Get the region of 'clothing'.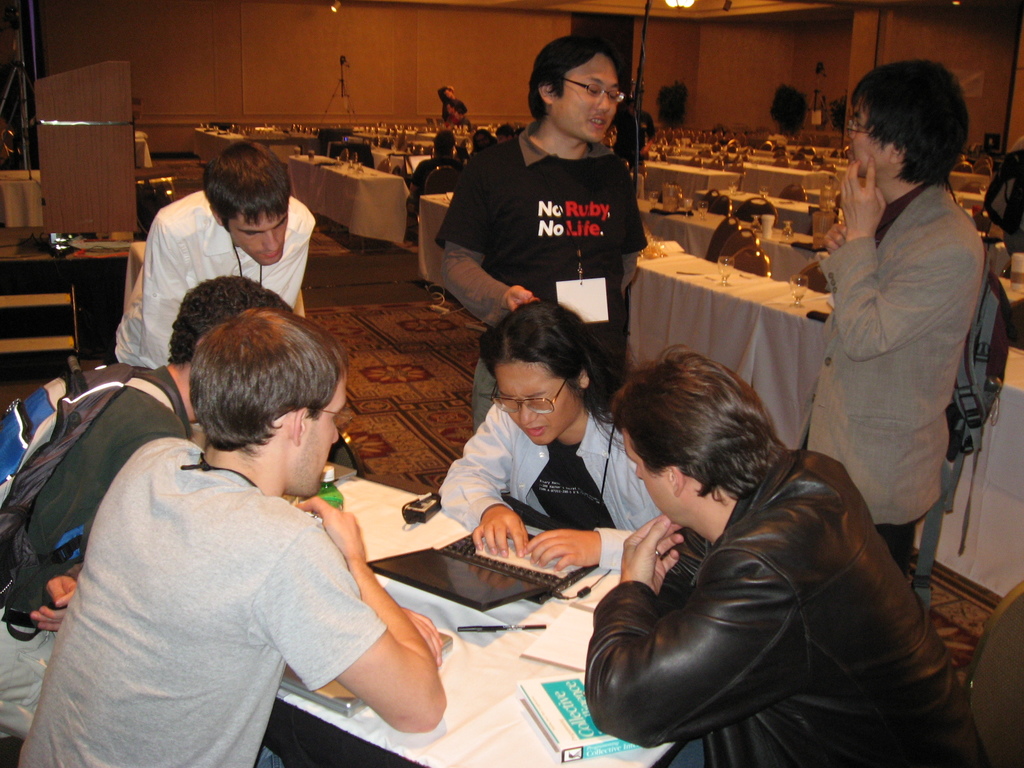
<box>0,346,191,740</box>.
